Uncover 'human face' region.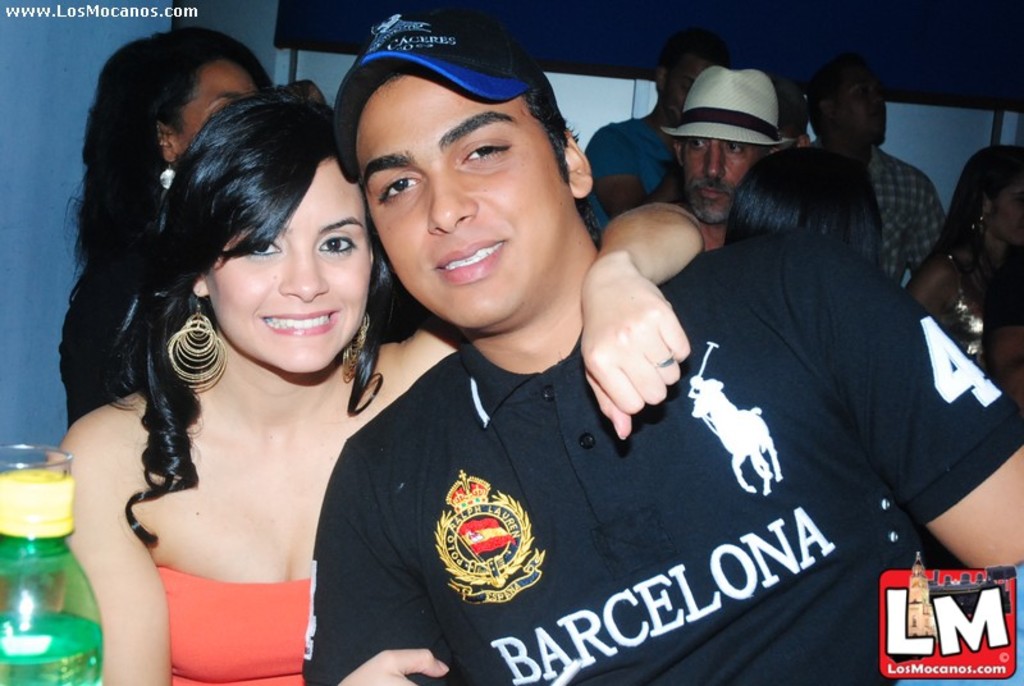
Uncovered: (left=360, top=72, right=573, bottom=328).
